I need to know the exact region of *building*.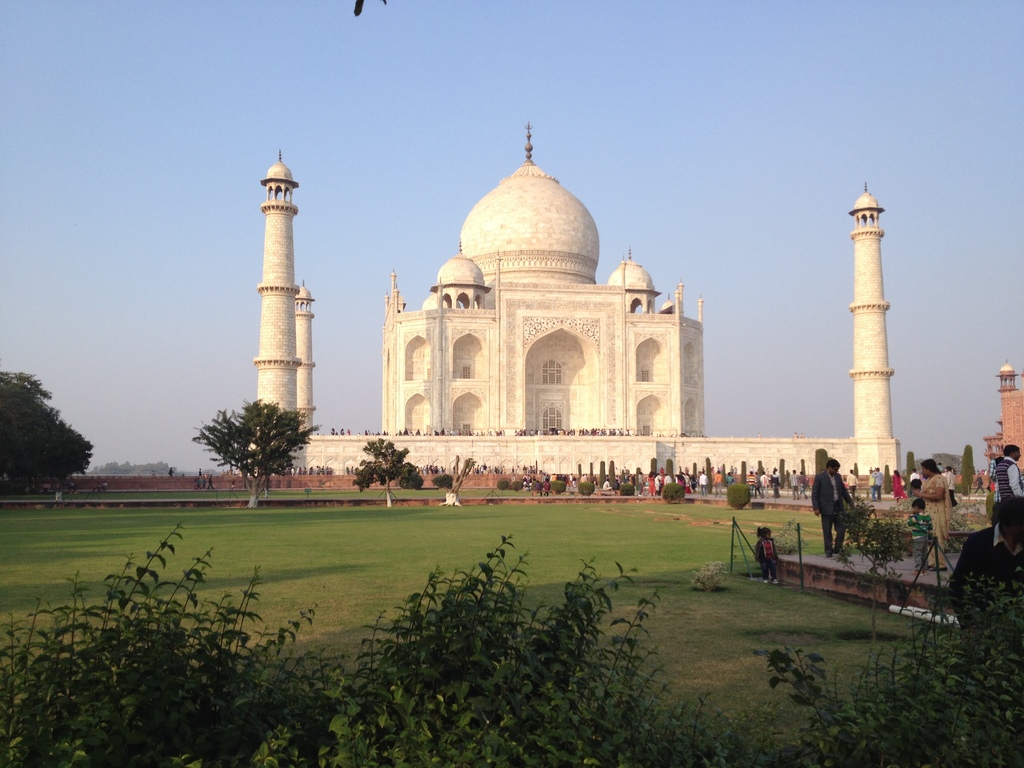
Region: [244, 118, 904, 487].
